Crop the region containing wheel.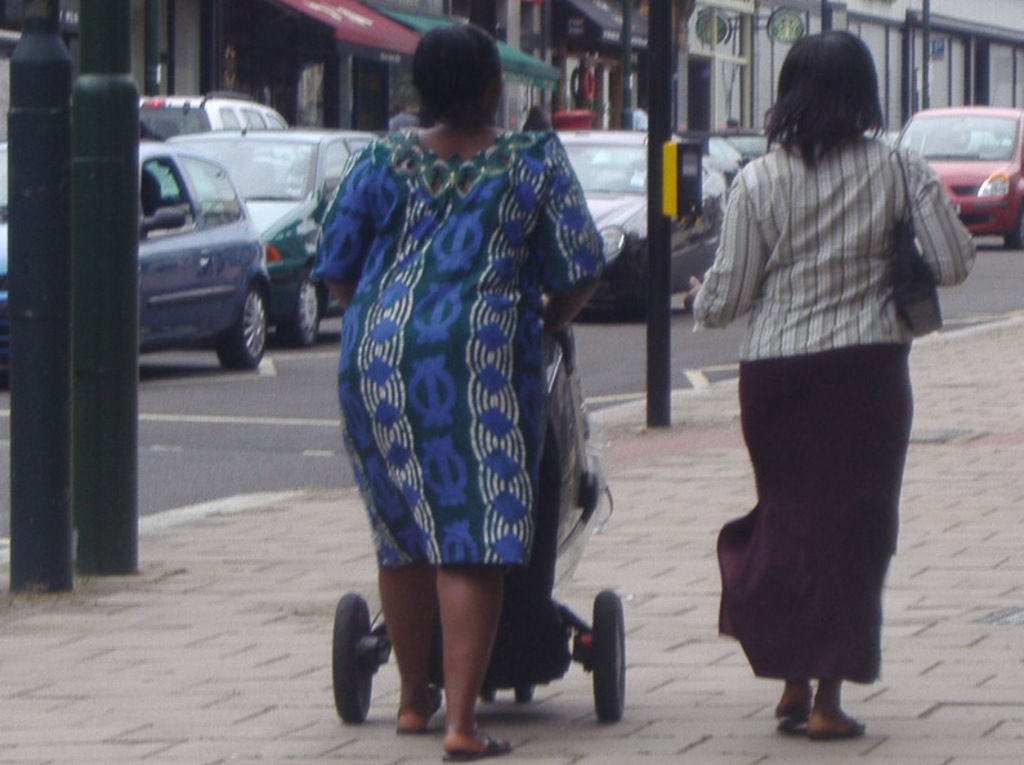
Crop region: region(574, 596, 635, 728).
